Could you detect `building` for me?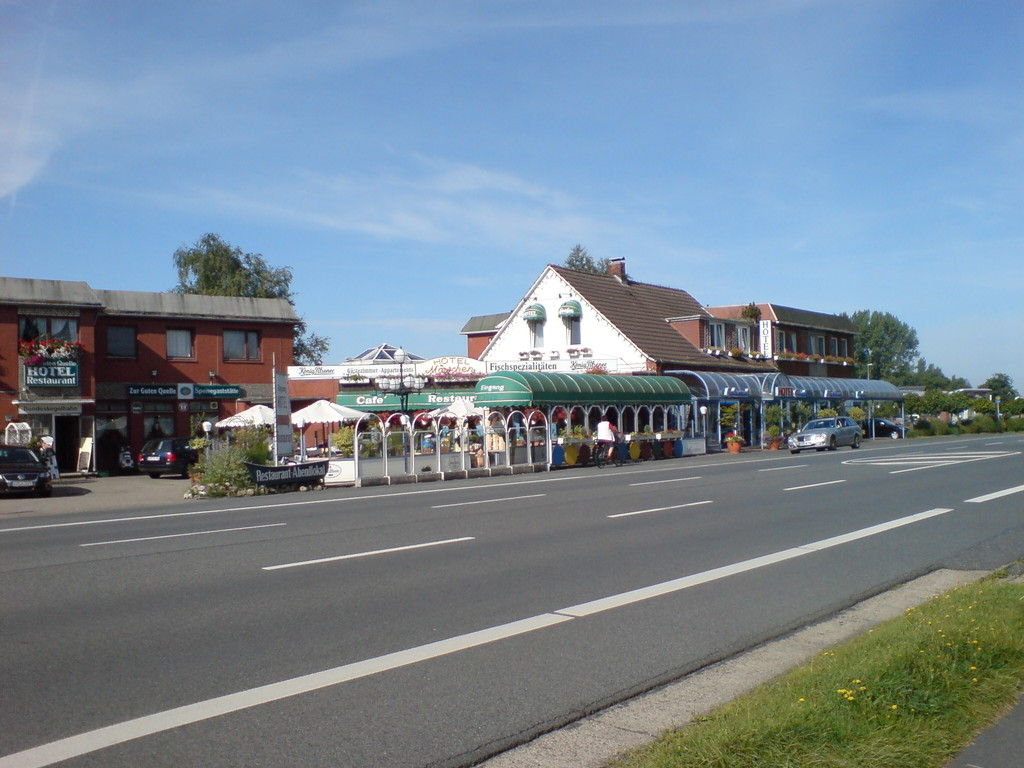
Detection result: [x1=0, y1=274, x2=300, y2=474].
